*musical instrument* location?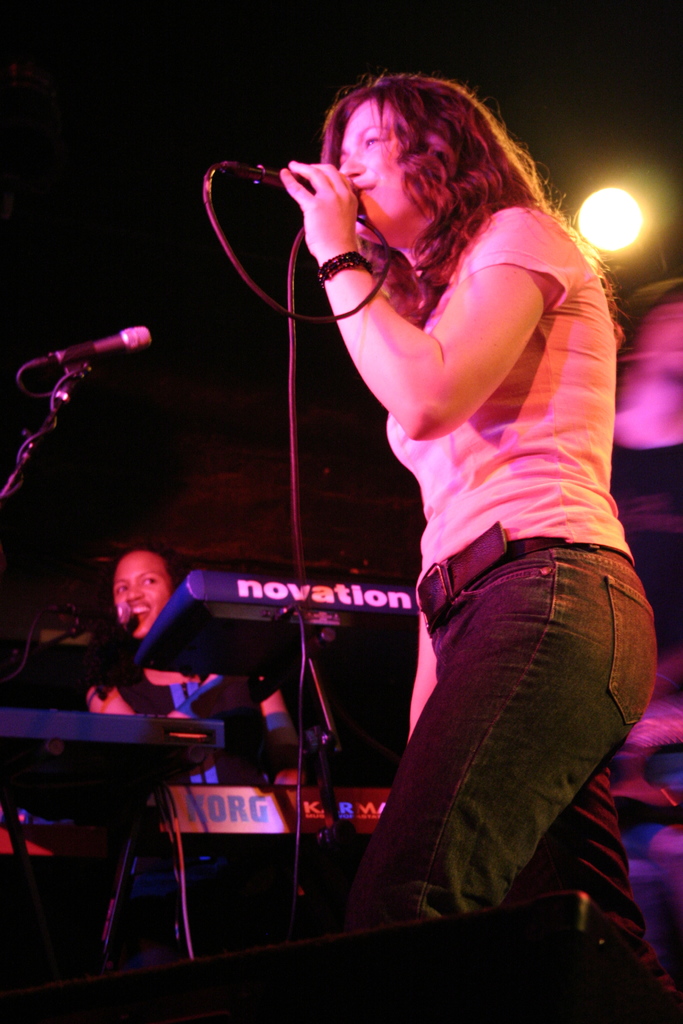
[0,704,409,832]
